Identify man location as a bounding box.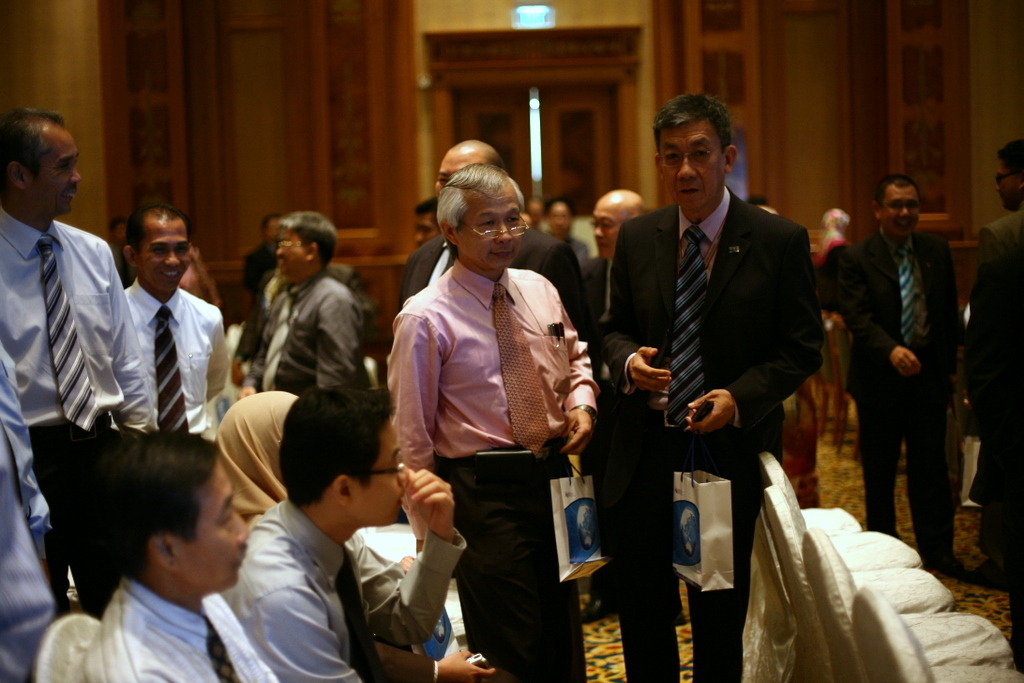
(592, 190, 648, 336).
